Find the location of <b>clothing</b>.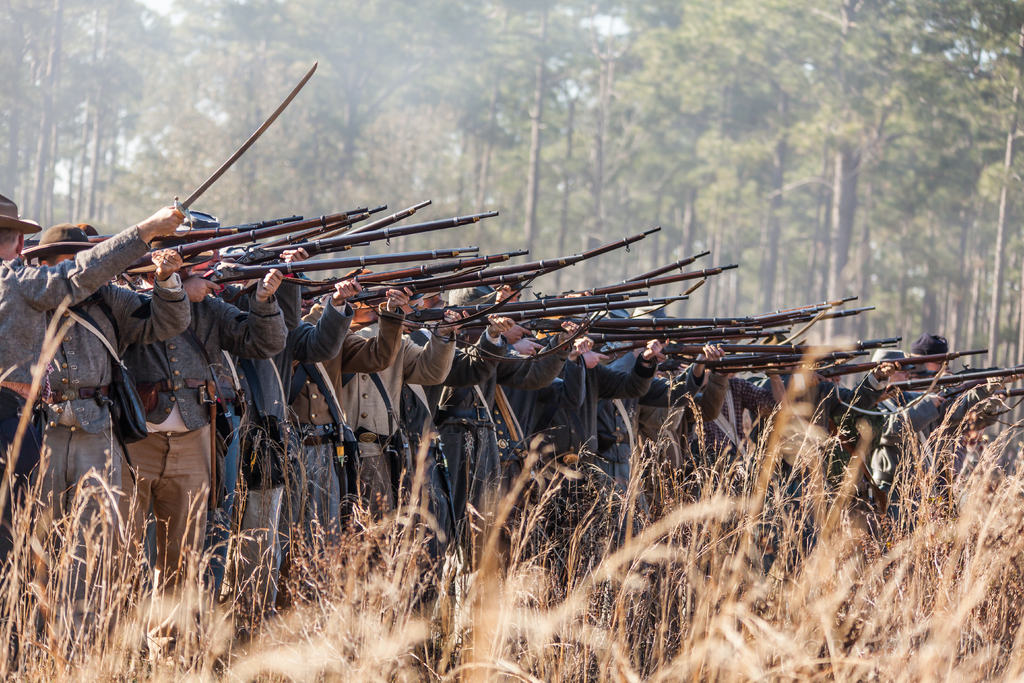
Location: 339, 313, 454, 536.
